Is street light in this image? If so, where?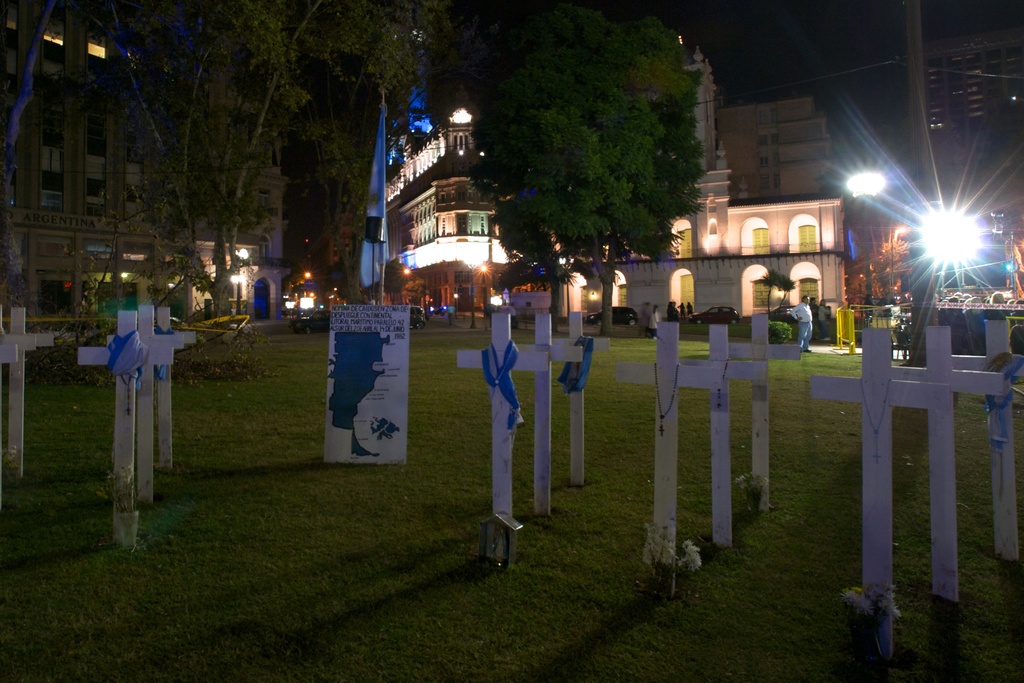
Yes, at left=909, top=197, right=983, bottom=343.
